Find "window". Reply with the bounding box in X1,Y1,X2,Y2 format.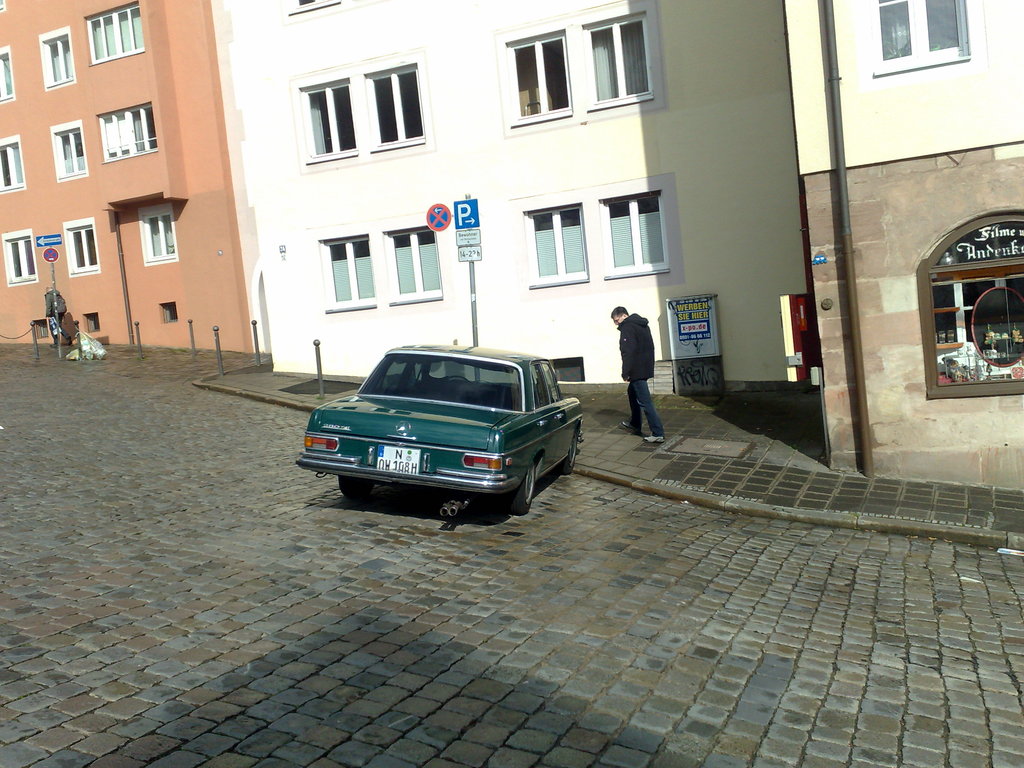
371,68,423,149.
